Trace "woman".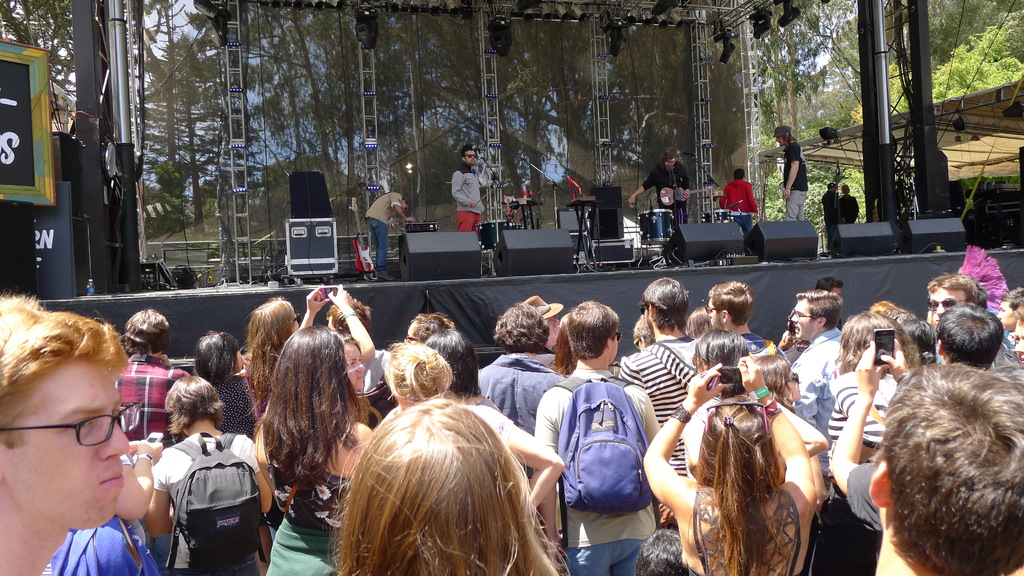
Traced to bbox(405, 313, 456, 345).
